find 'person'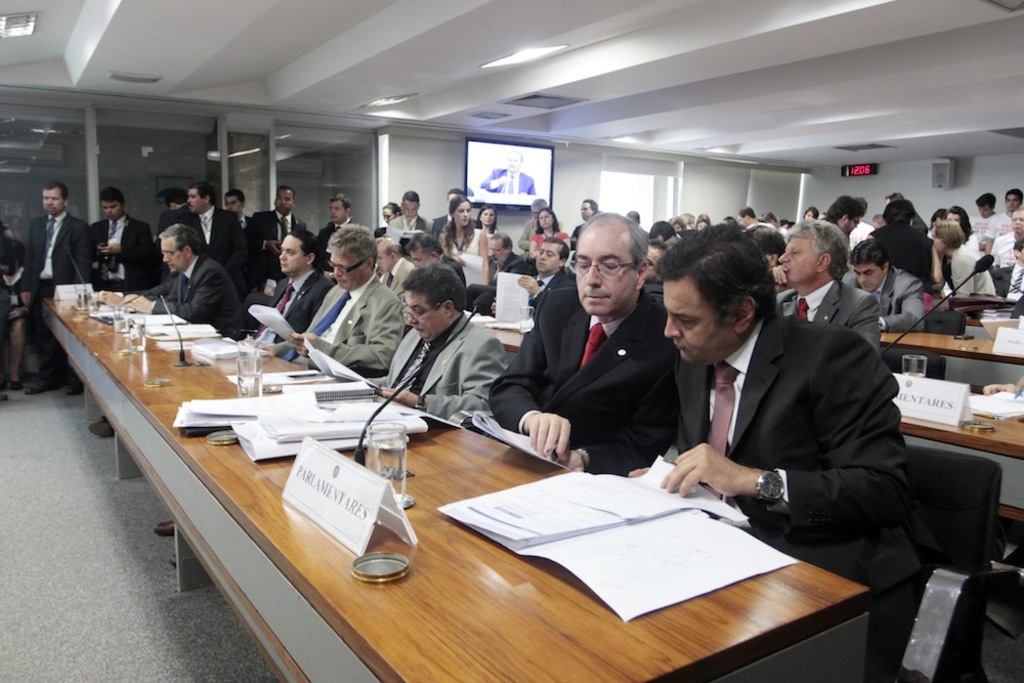
(720, 213, 732, 223)
